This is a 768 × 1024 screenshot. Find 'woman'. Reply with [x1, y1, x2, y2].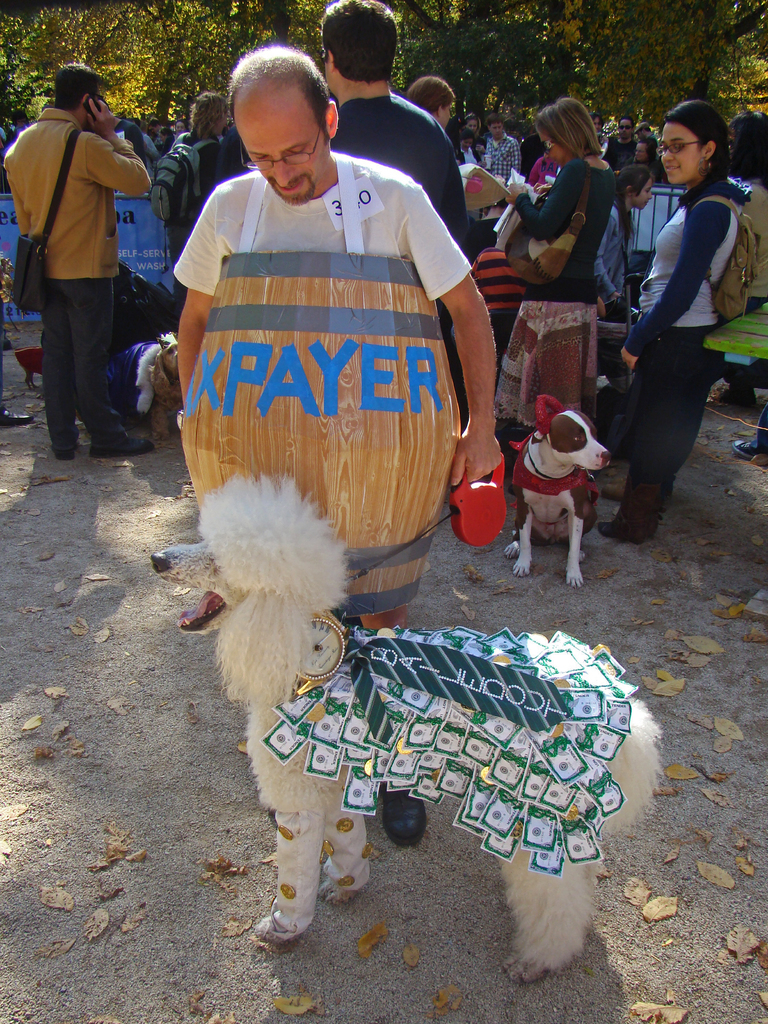
[399, 69, 458, 124].
